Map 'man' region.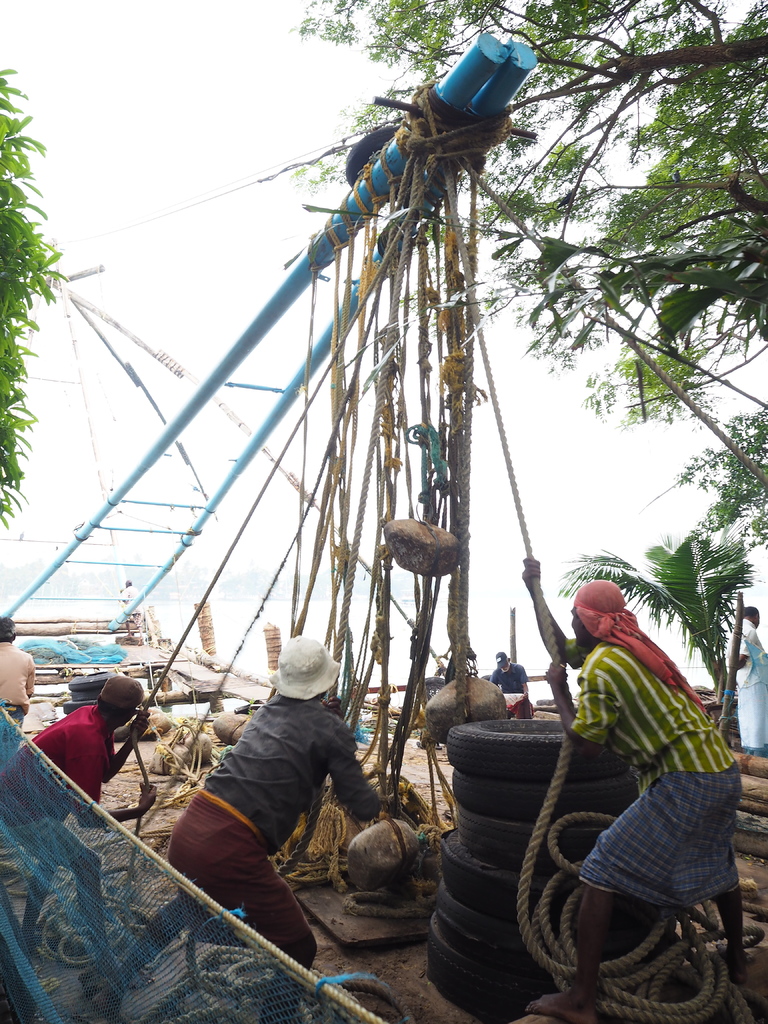
Mapped to pyautogui.locateOnScreen(518, 554, 749, 1023).
